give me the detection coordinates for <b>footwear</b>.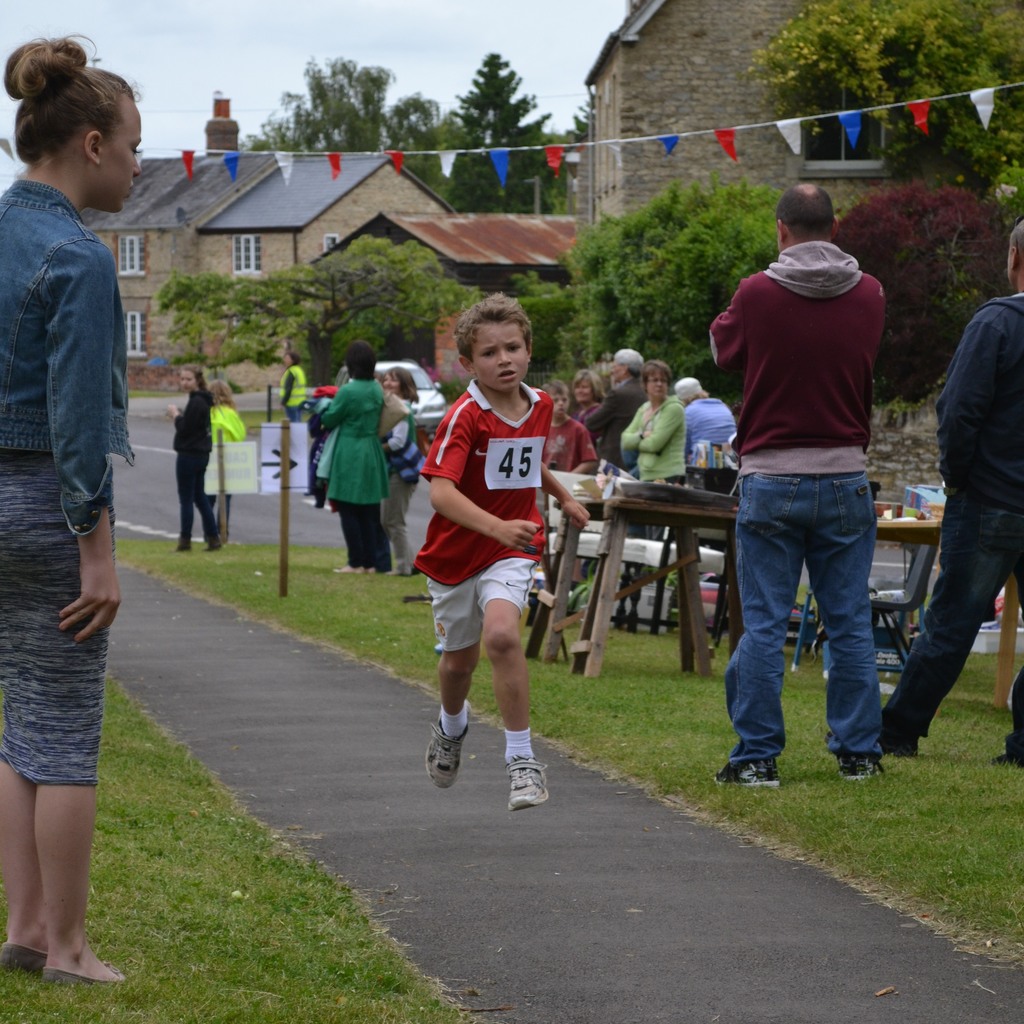
bbox=[1008, 728, 1023, 781].
